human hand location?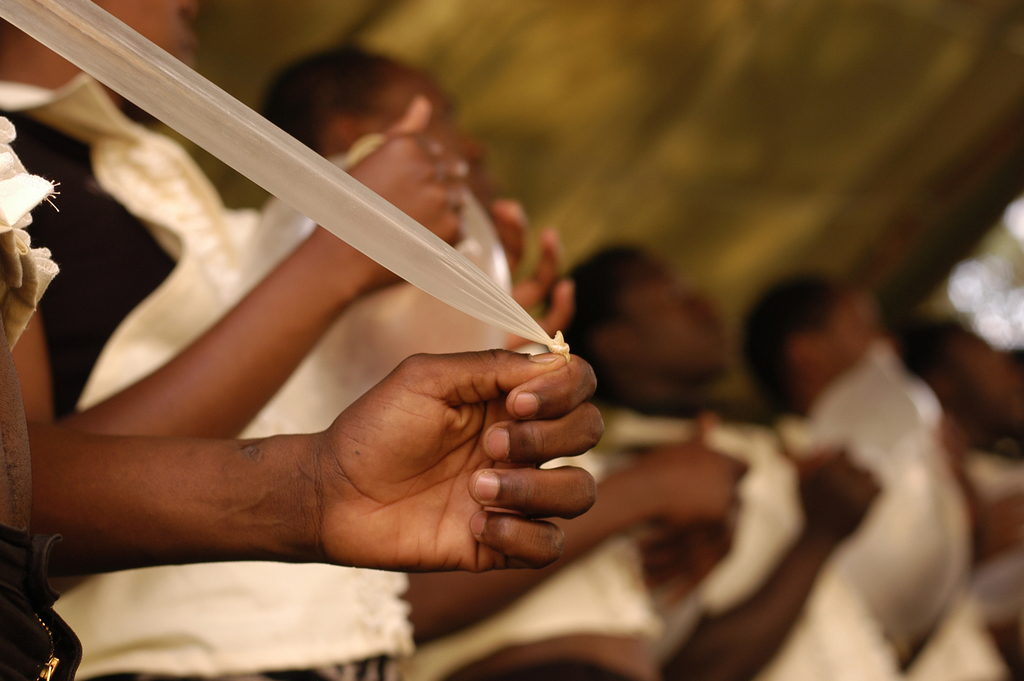
BBox(312, 136, 465, 293)
